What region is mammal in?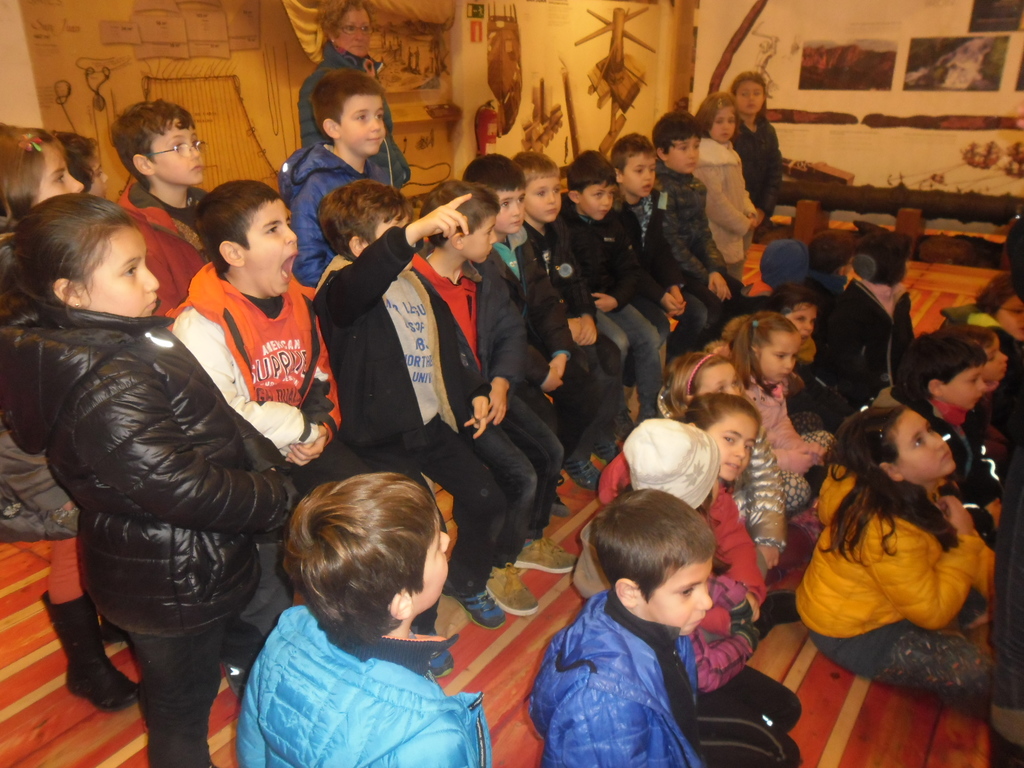
l=885, t=328, r=999, b=539.
